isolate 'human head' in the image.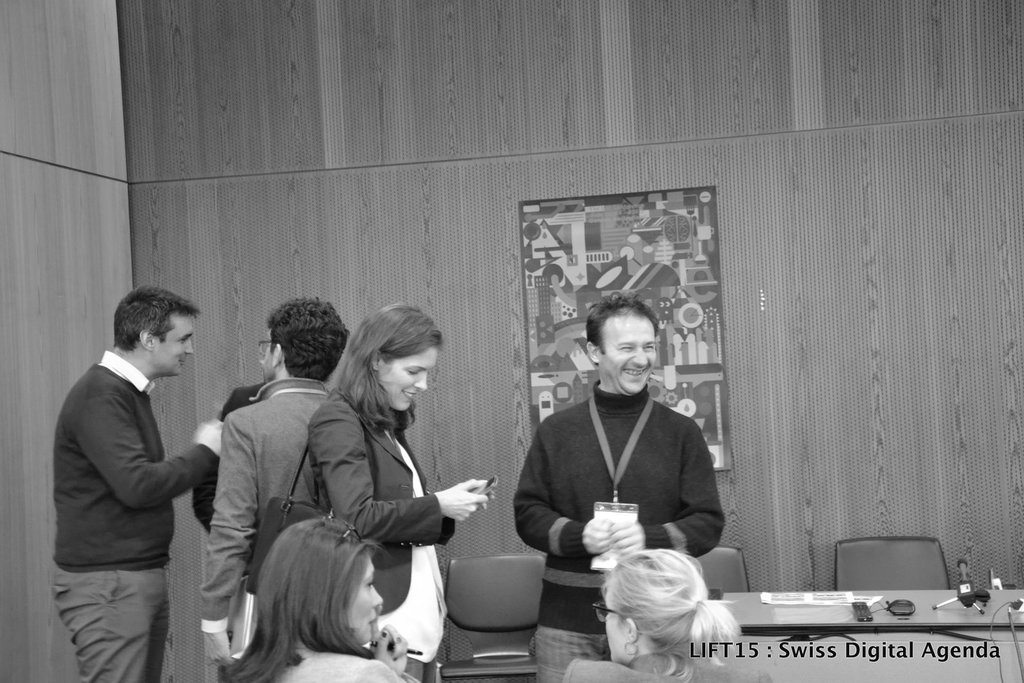
Isolated region: (left=257, top=298, right=351, bottom=384).
